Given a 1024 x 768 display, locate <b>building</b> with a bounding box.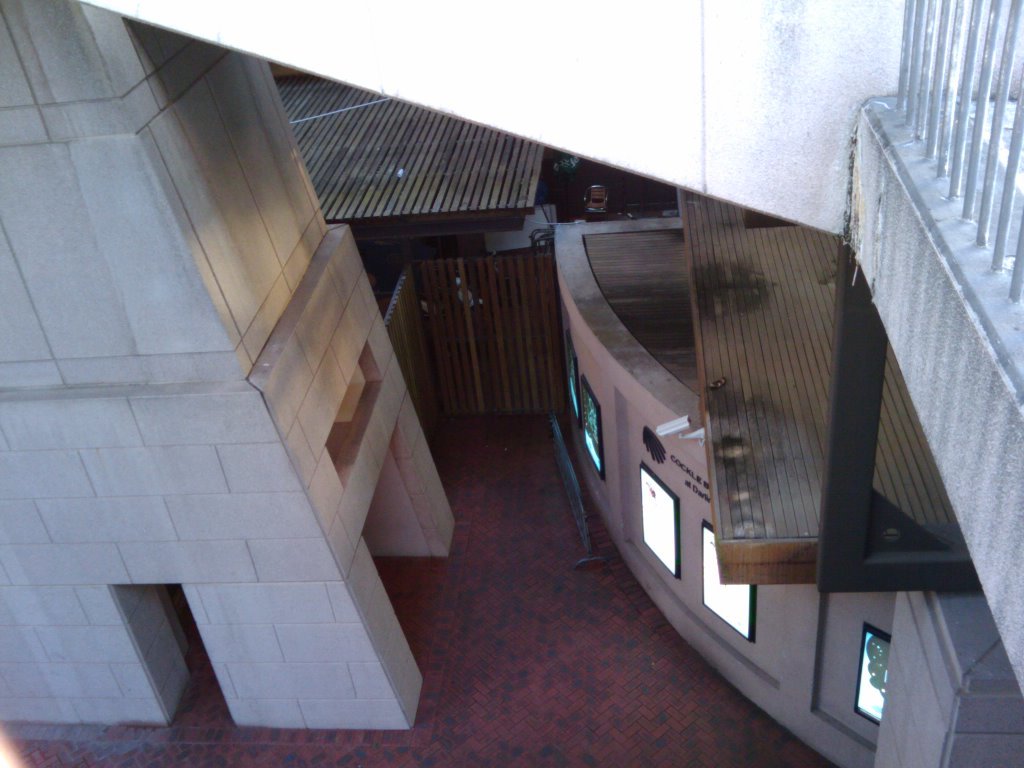
Located: {"x1": 559, "y1": 0, "x2": 1023, "y2": 767}.
